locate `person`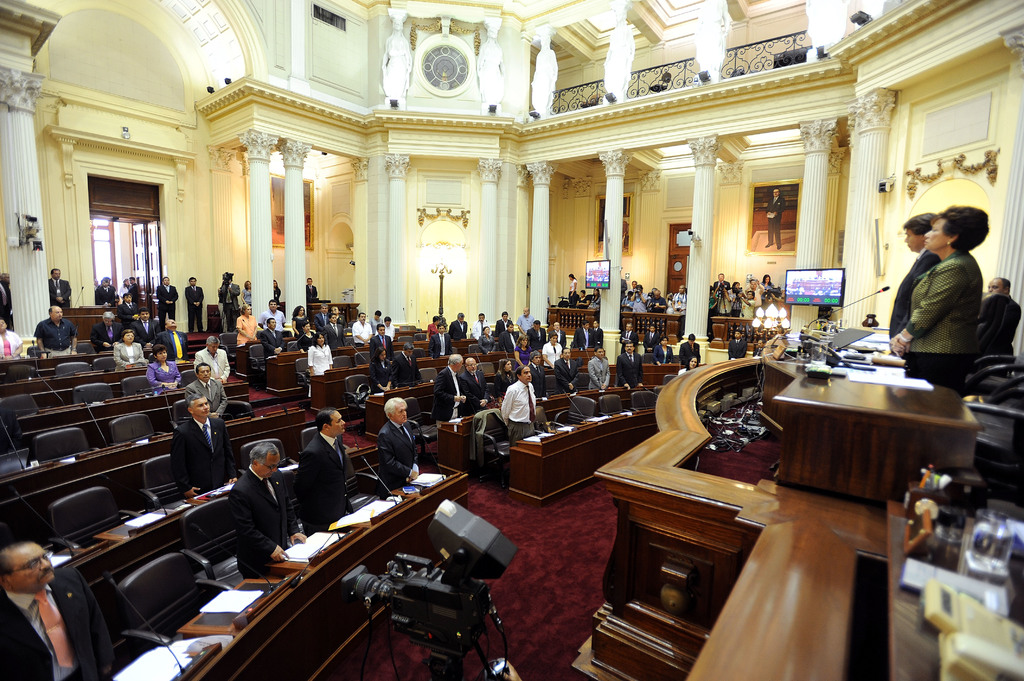
BBox(618, 322, 640, 355)
